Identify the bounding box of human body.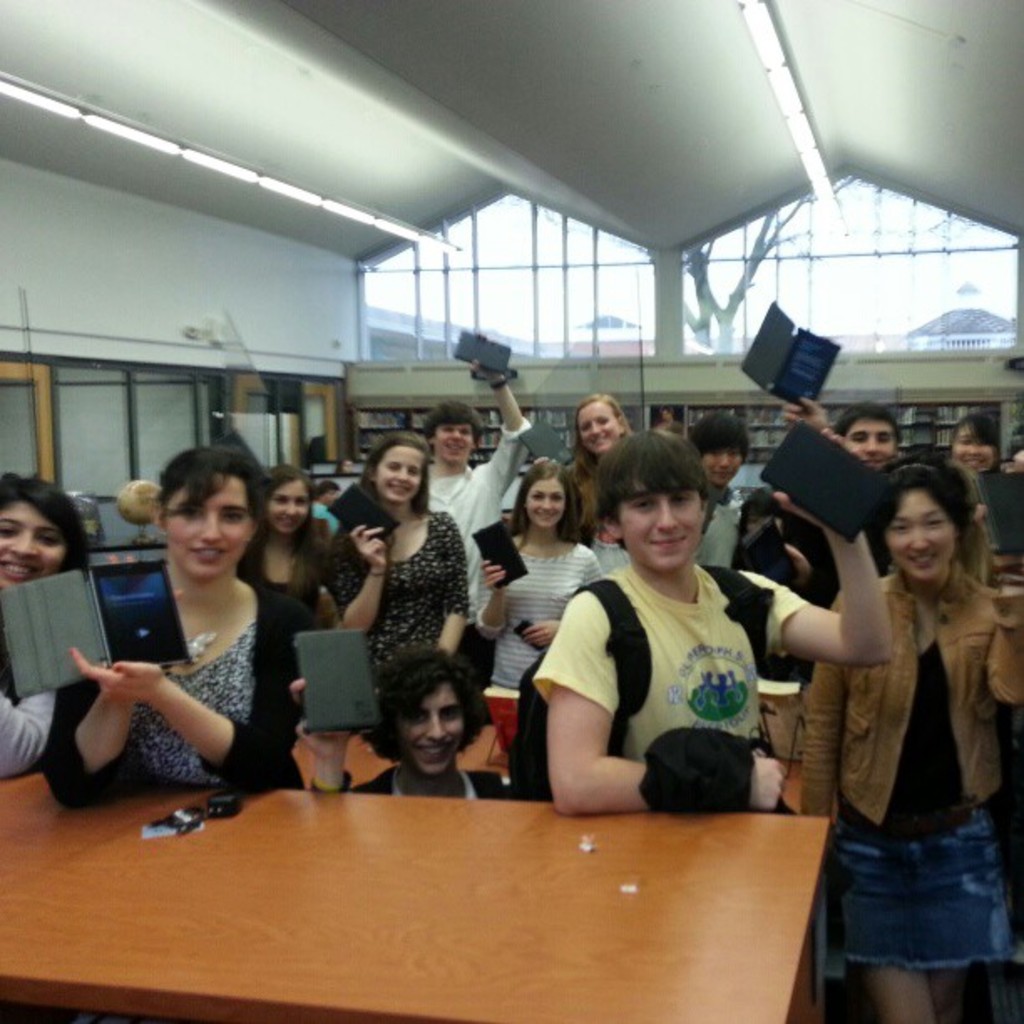
x1=472, y1=458, x2=599, y2=686.
